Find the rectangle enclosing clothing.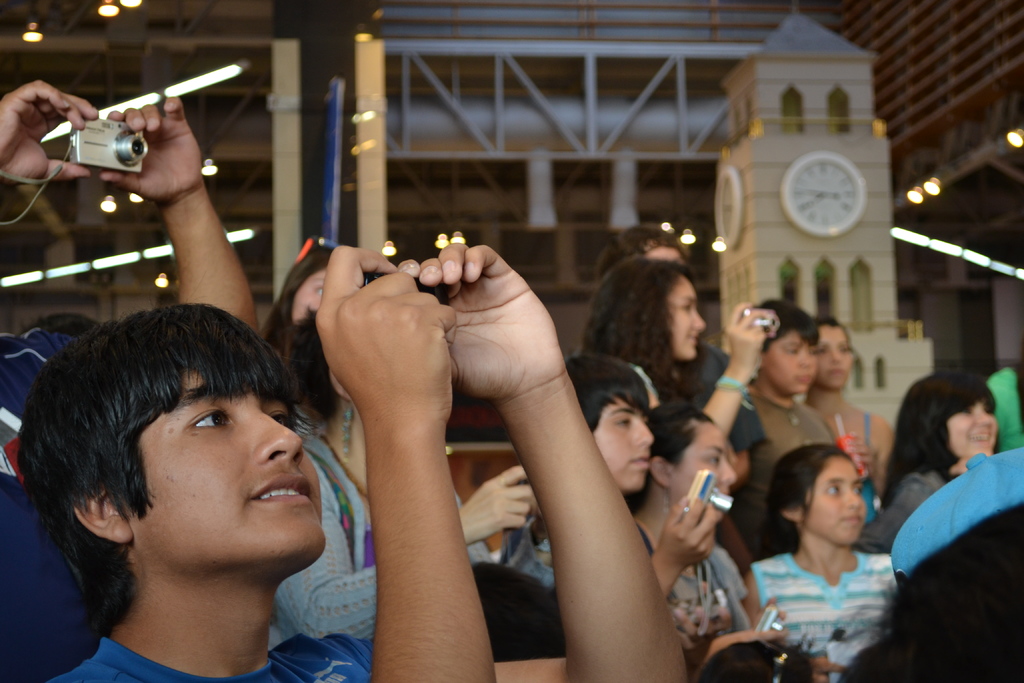
x1=748 y1=551 x2=902 y2=680.
